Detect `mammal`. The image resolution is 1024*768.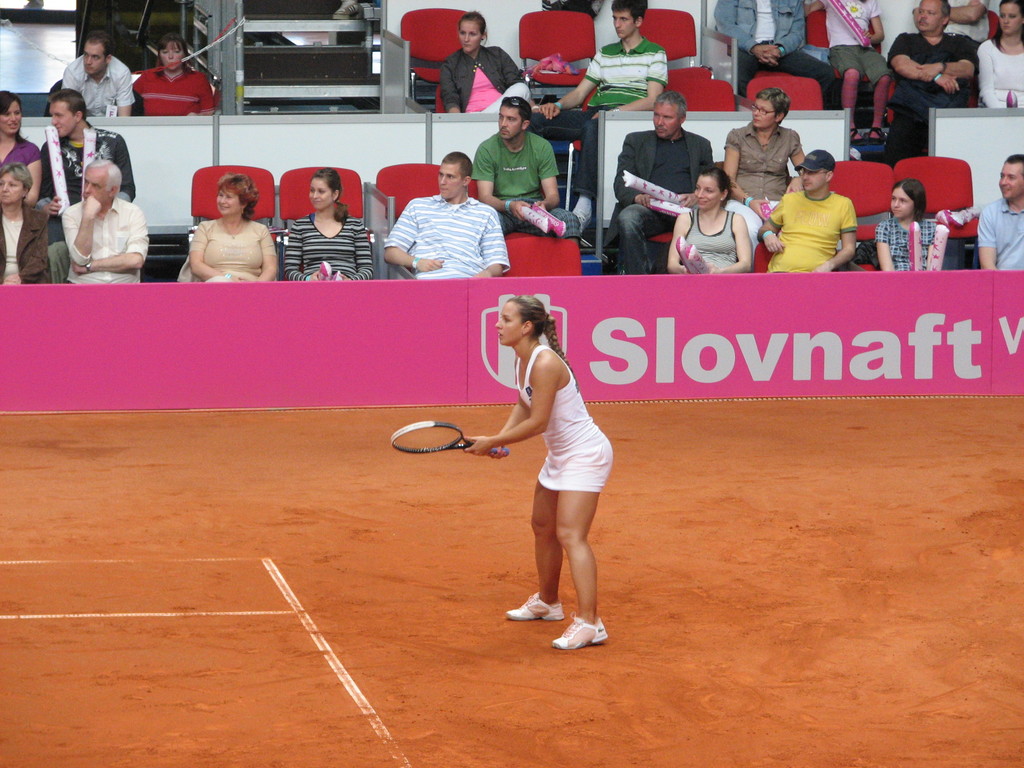
437:13:538:114.
